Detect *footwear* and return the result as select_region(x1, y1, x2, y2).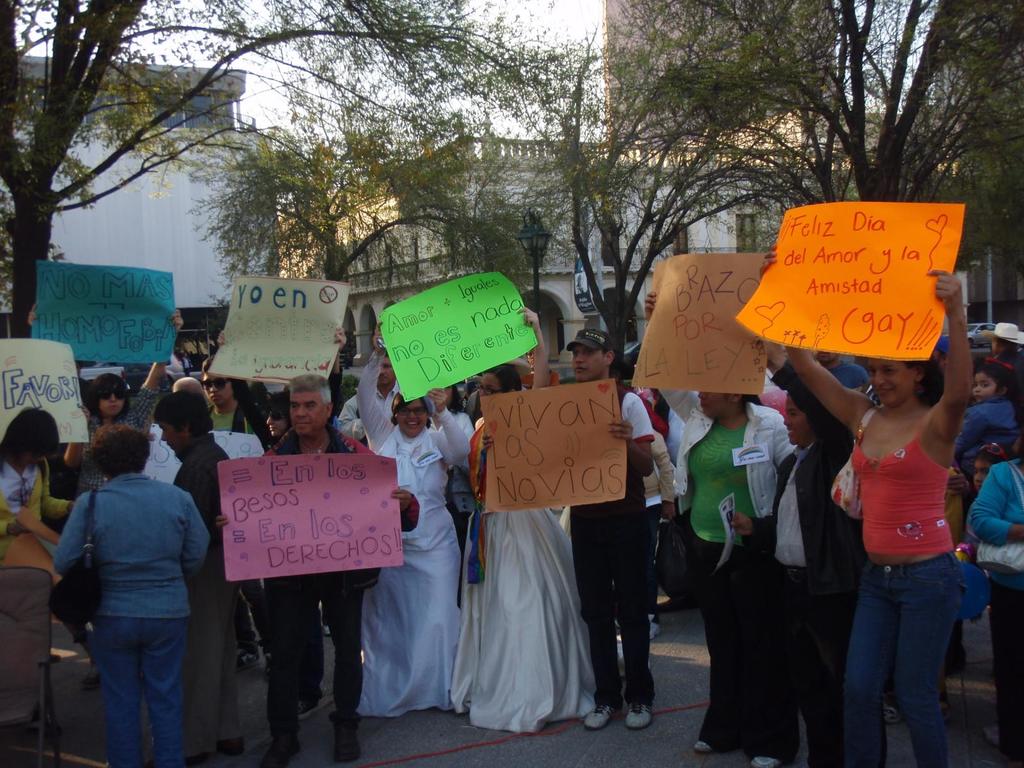
select_region(257, 732, 303, 767).
